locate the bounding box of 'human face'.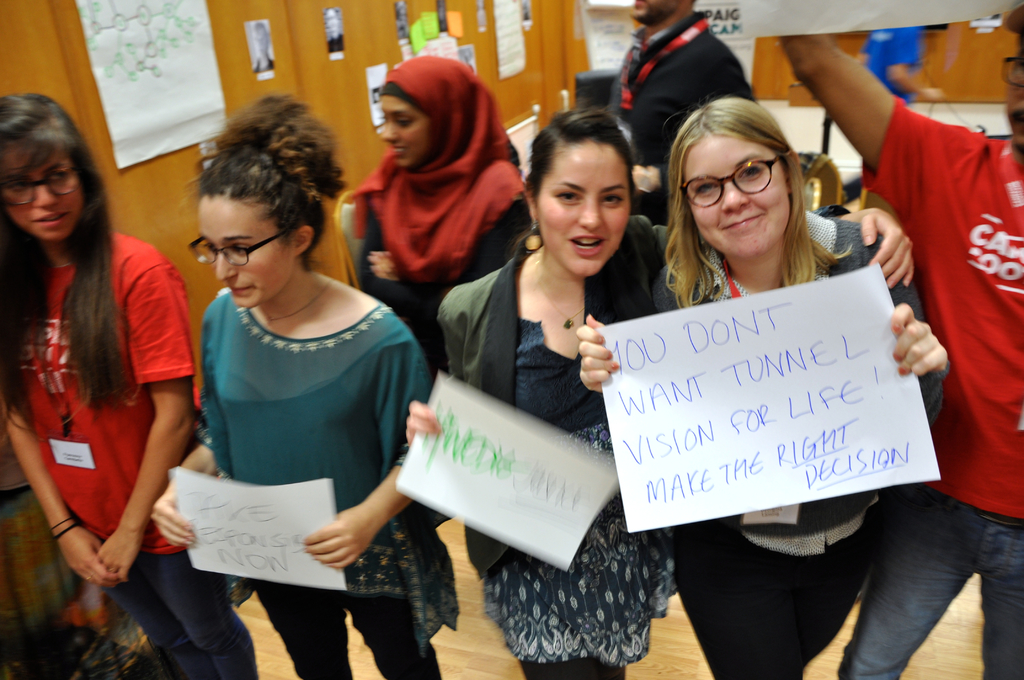
Bounding box: {"left": 1004, "top": 40, "right": 1023, "bottom": 150}.
